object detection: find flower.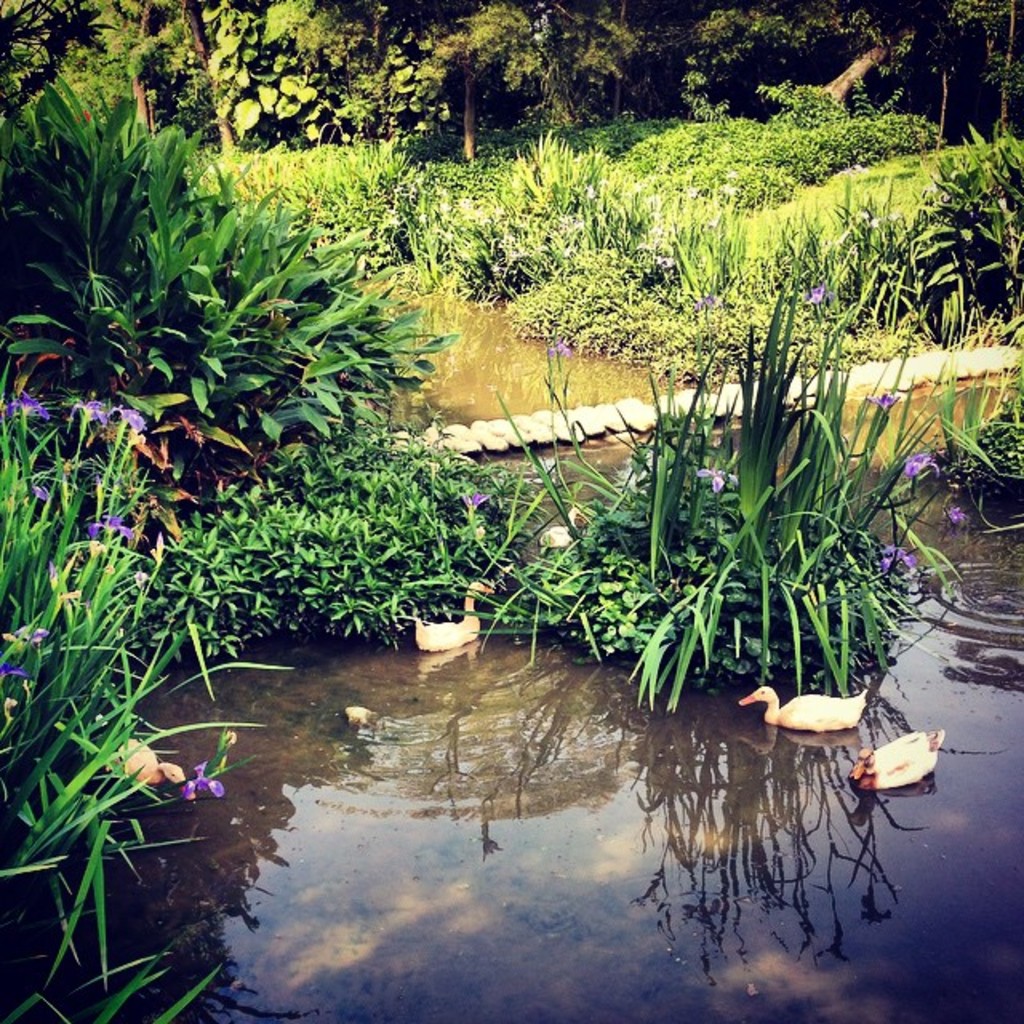
{"left": 698, "top": 469, "right": 726, "bottom": 494}.
